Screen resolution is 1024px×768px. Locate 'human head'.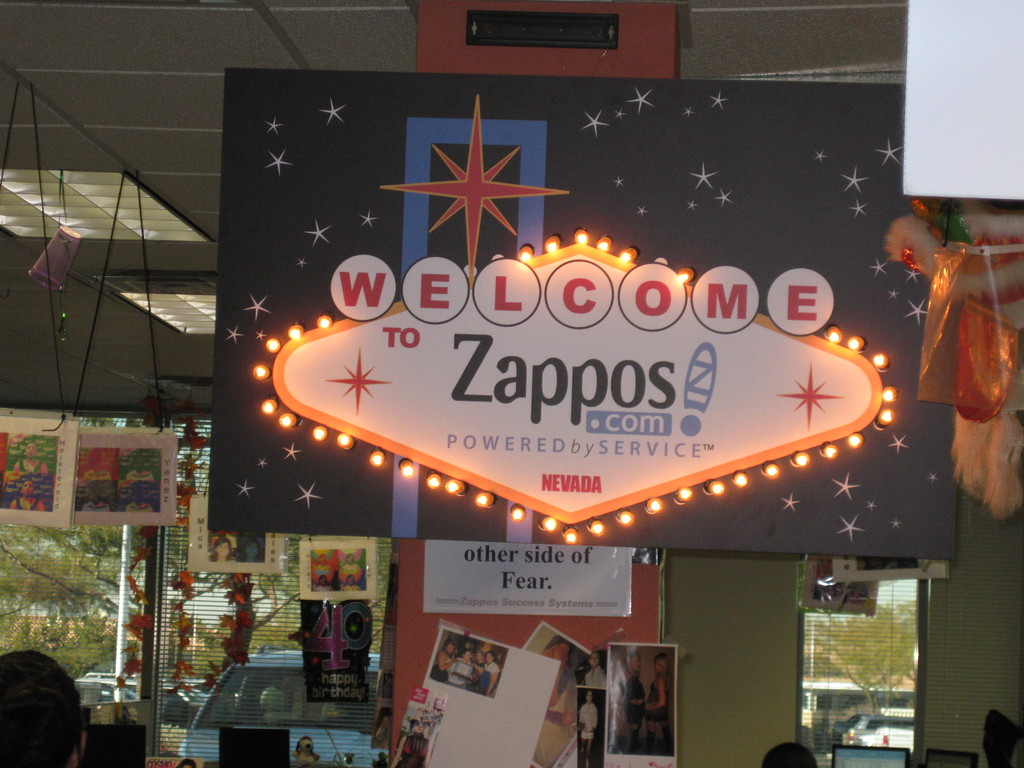
bbox=[3, 659, 79, 758].
